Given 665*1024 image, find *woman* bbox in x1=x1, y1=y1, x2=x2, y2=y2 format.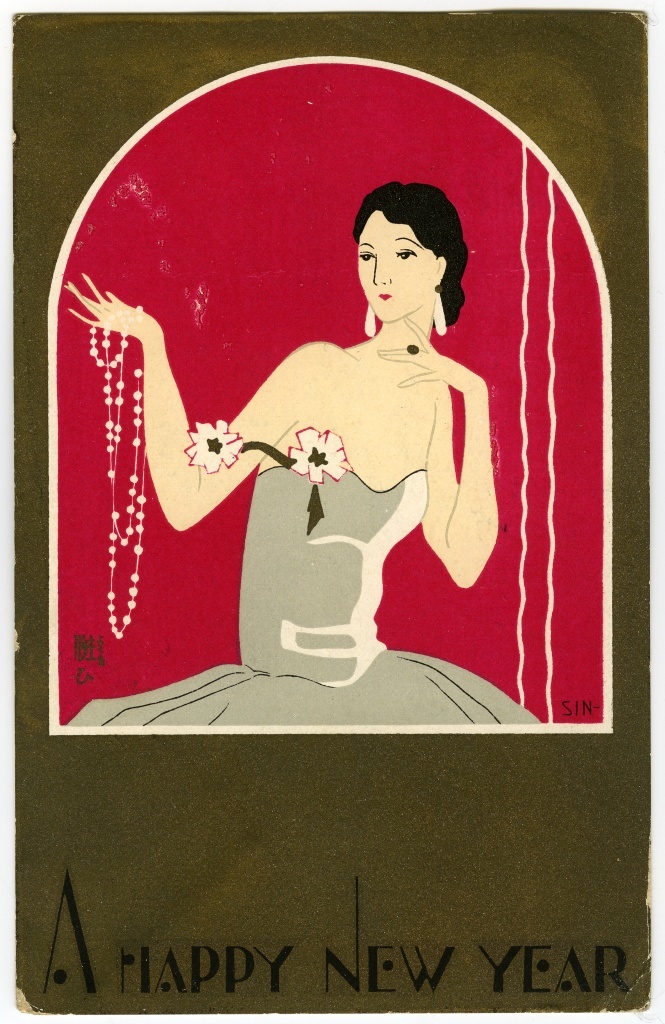
x1=62, y1=181, x2=535, y2=730.
